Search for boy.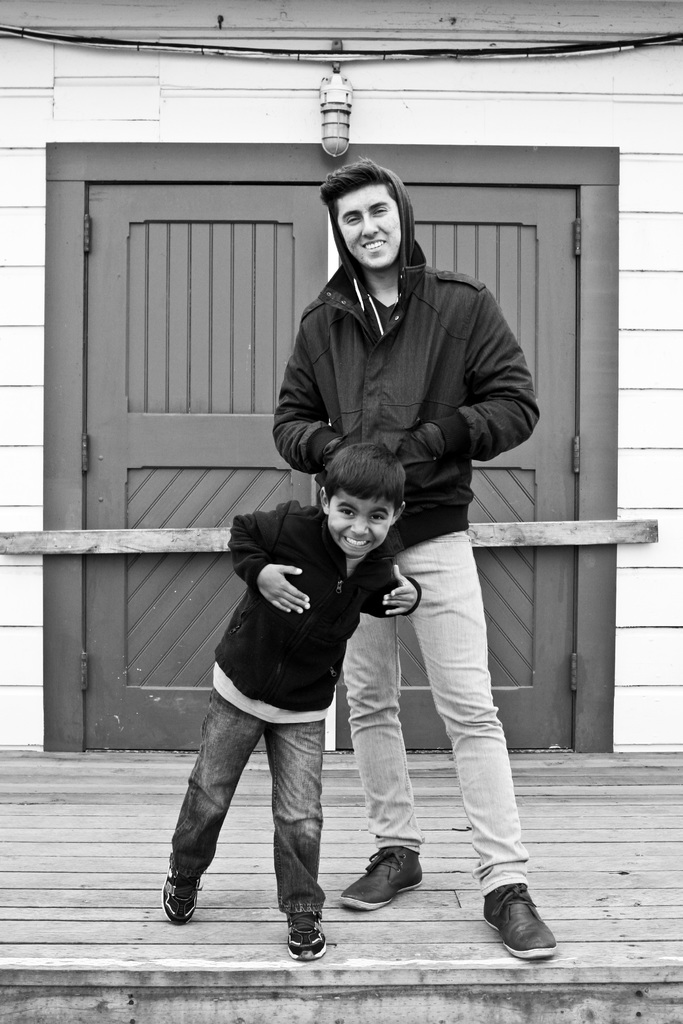
Found at box(160, 442, 422, 965).
